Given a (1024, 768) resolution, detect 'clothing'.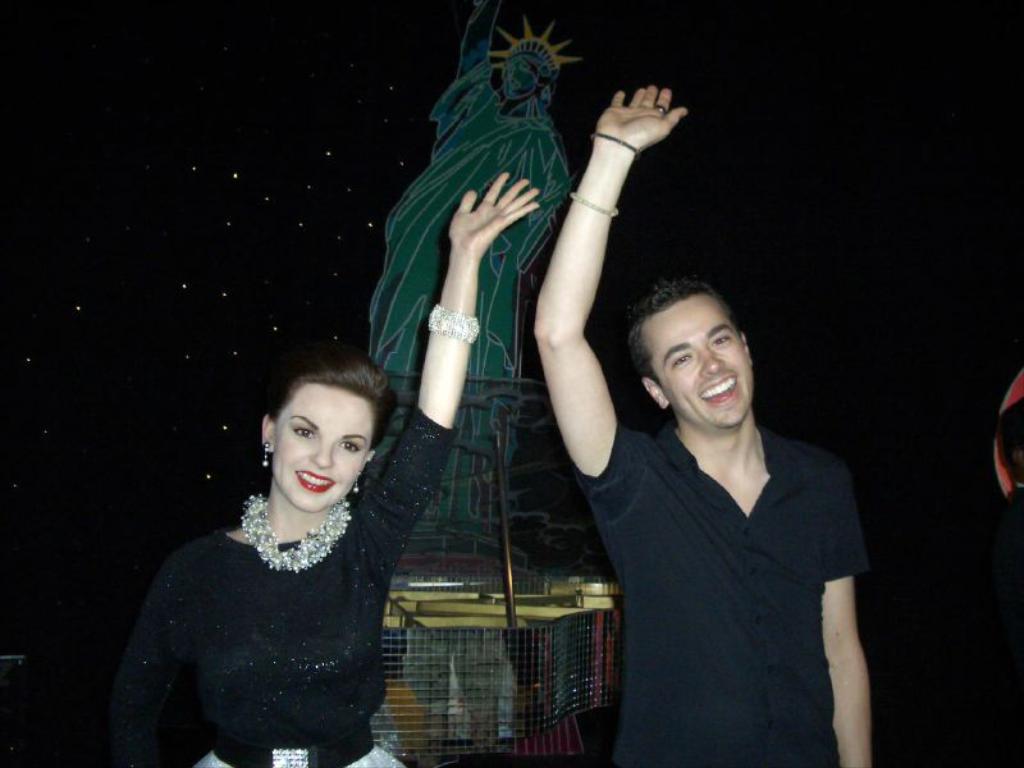
{"x1": 113, "y1": 398, "x2": 463, "y2": 746}.
